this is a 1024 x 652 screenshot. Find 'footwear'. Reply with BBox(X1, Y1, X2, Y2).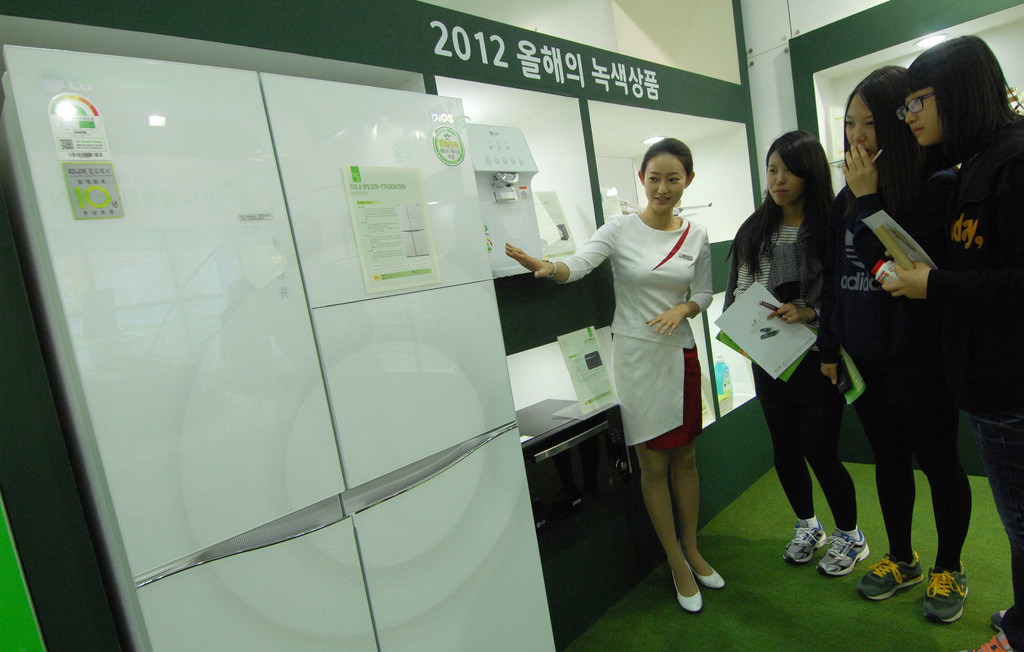
BBox(691, 571, 726, 591).
